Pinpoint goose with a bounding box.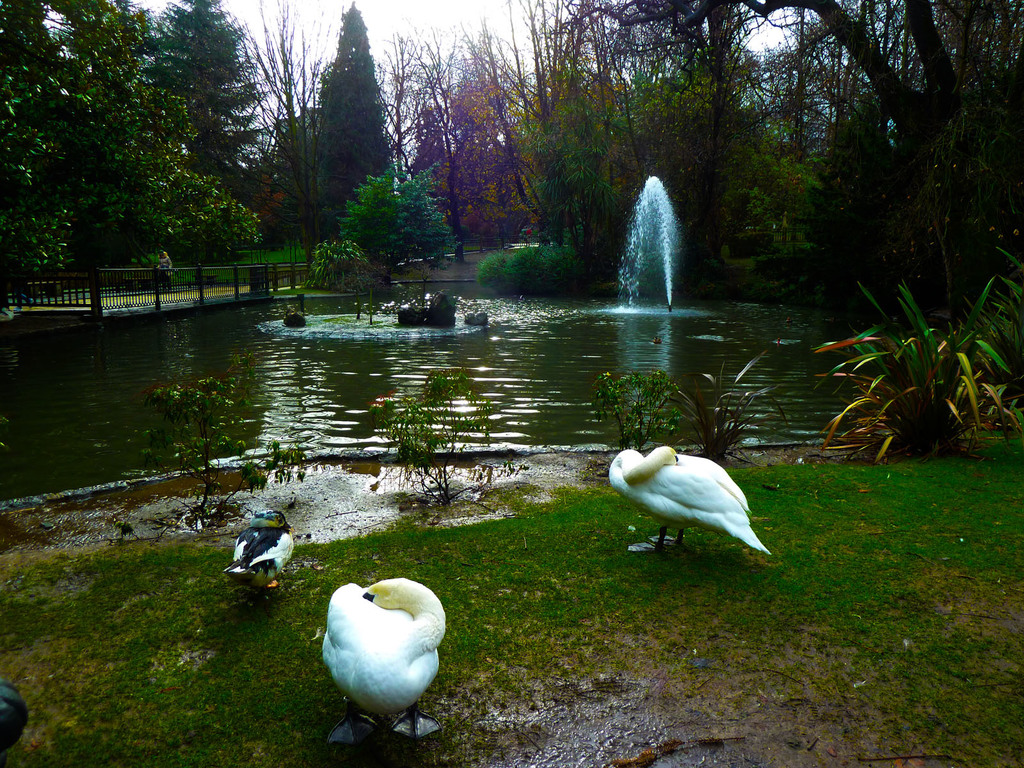
bbox=(300, 563, 460, 765).
